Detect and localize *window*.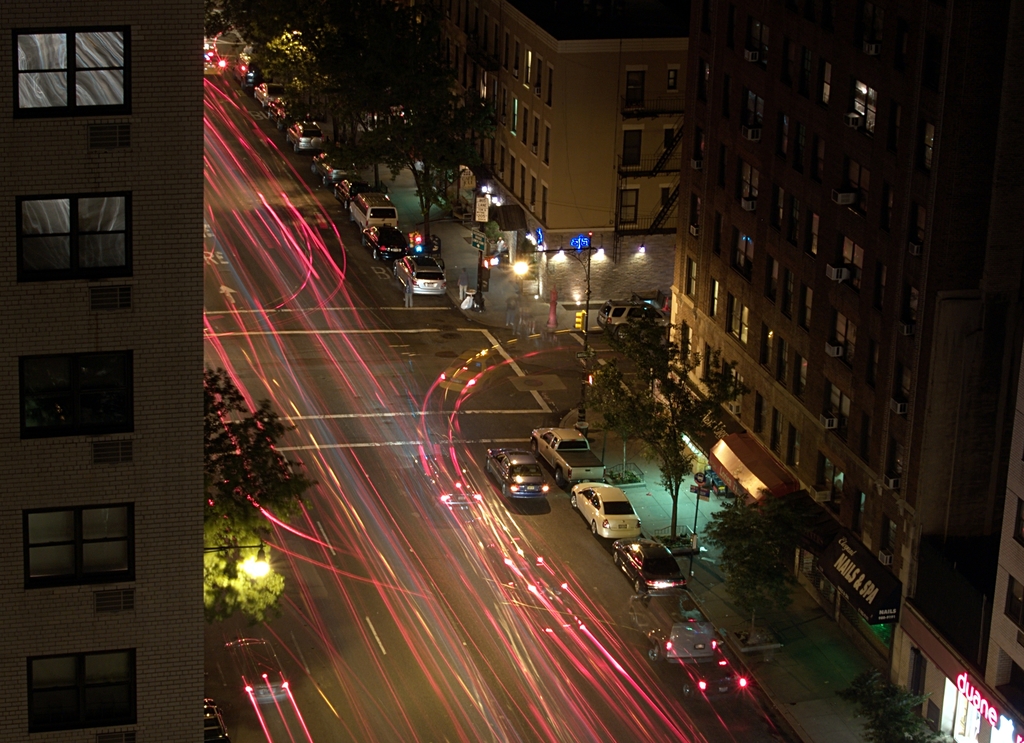
Localized at <box>18,194,129,308</box>.
